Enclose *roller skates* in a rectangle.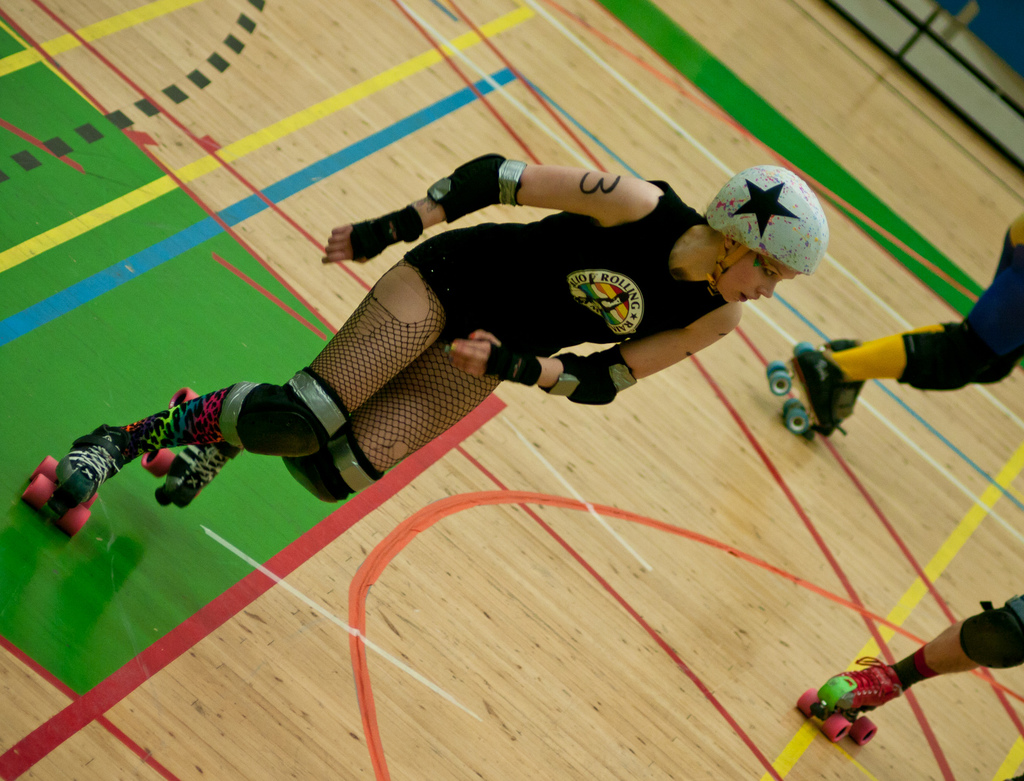
15 417 138 540.
